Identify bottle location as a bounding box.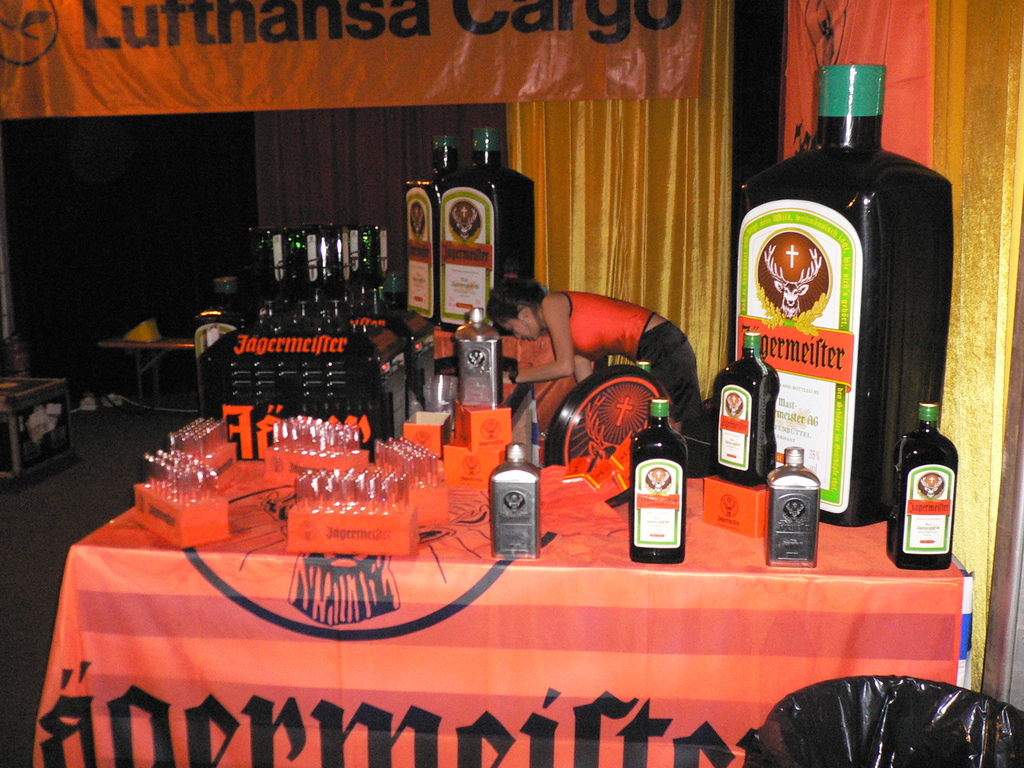
x1=732, y1=59, x2=950, y2=538.
